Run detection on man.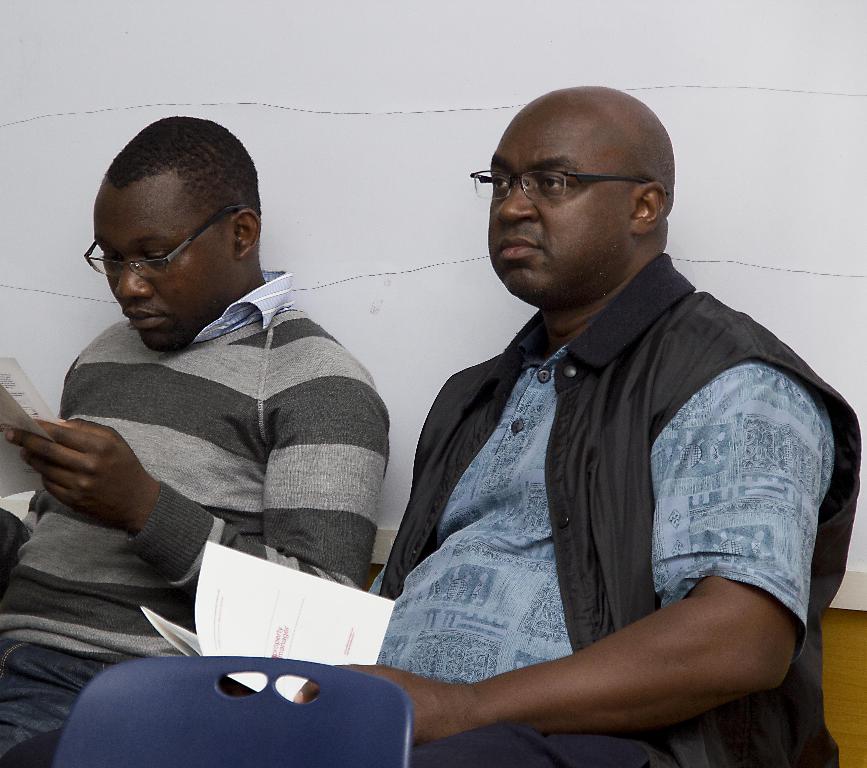
Result: bbox=[34, 109, 423, 709].
